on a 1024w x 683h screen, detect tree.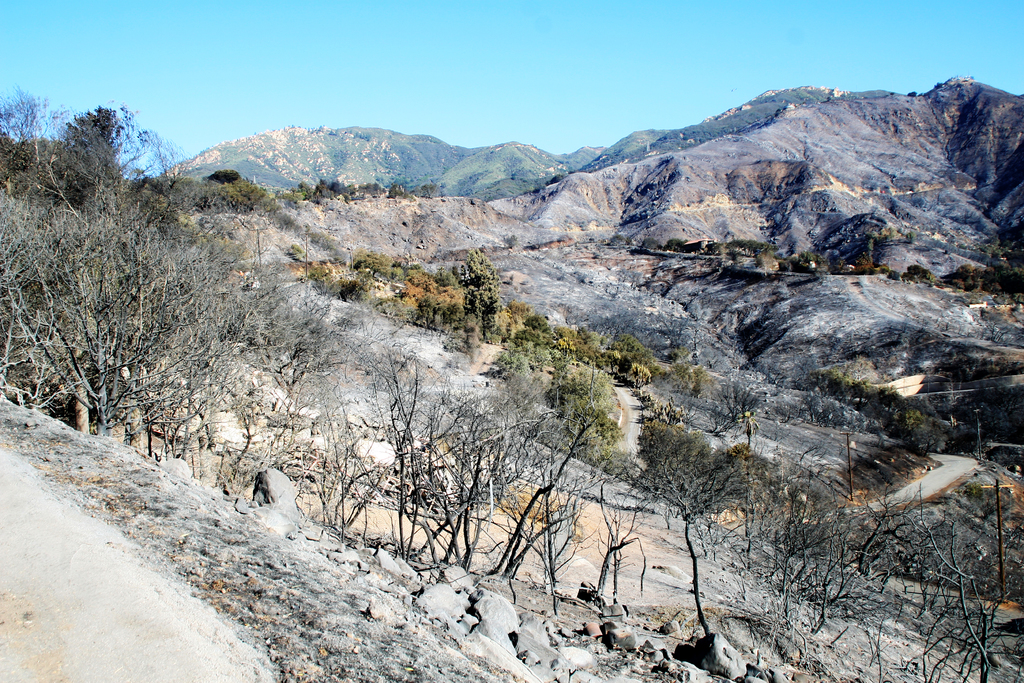
(left=151, top=174, right=222, bottom=227).
